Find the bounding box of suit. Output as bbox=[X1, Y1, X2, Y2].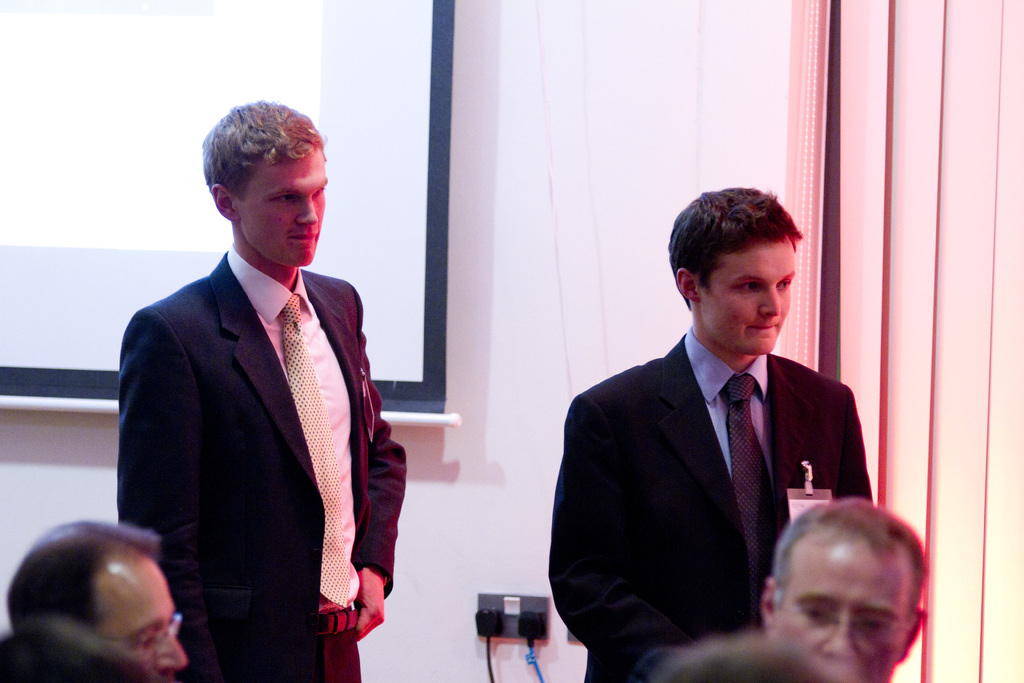
bbox=[118, 245, 404, 682].
